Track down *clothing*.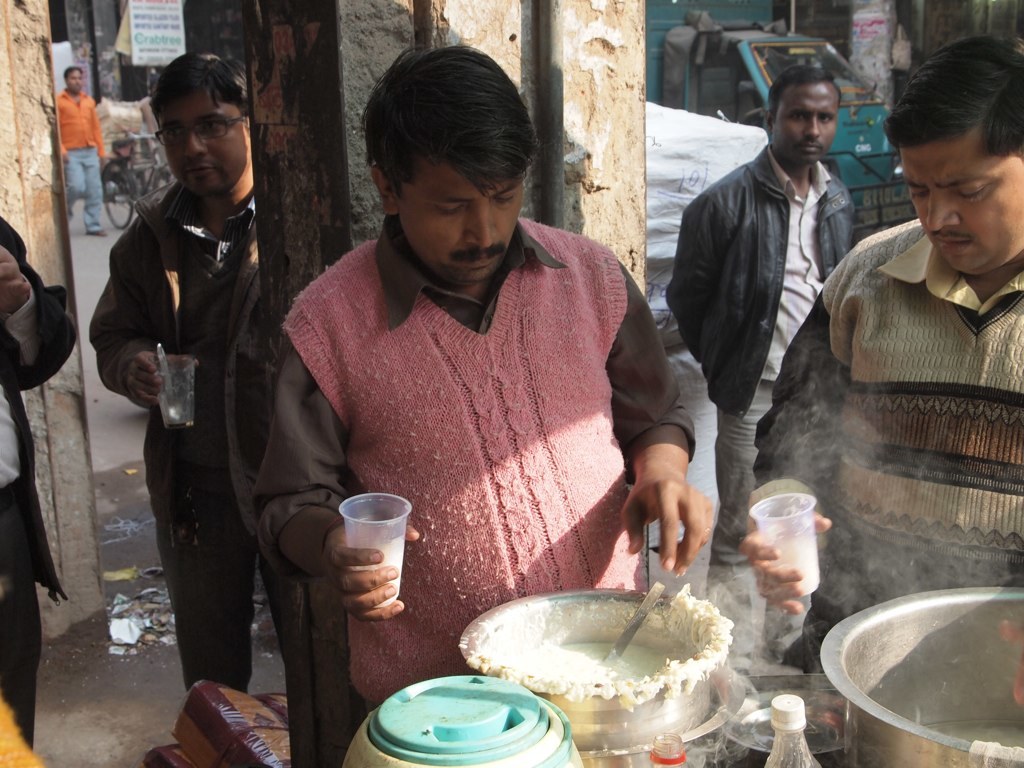
Tracked to bbox=[86, 178, 282, 692].
